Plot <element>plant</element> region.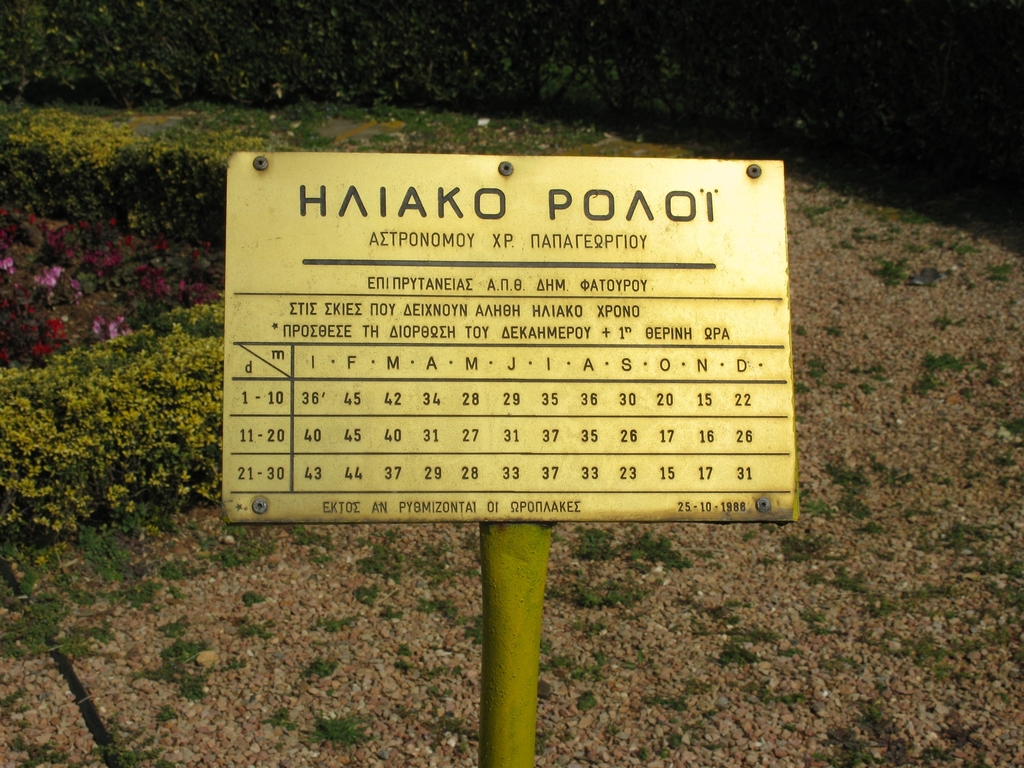
Plotted at l=878, t=211, r=888, b=223.
